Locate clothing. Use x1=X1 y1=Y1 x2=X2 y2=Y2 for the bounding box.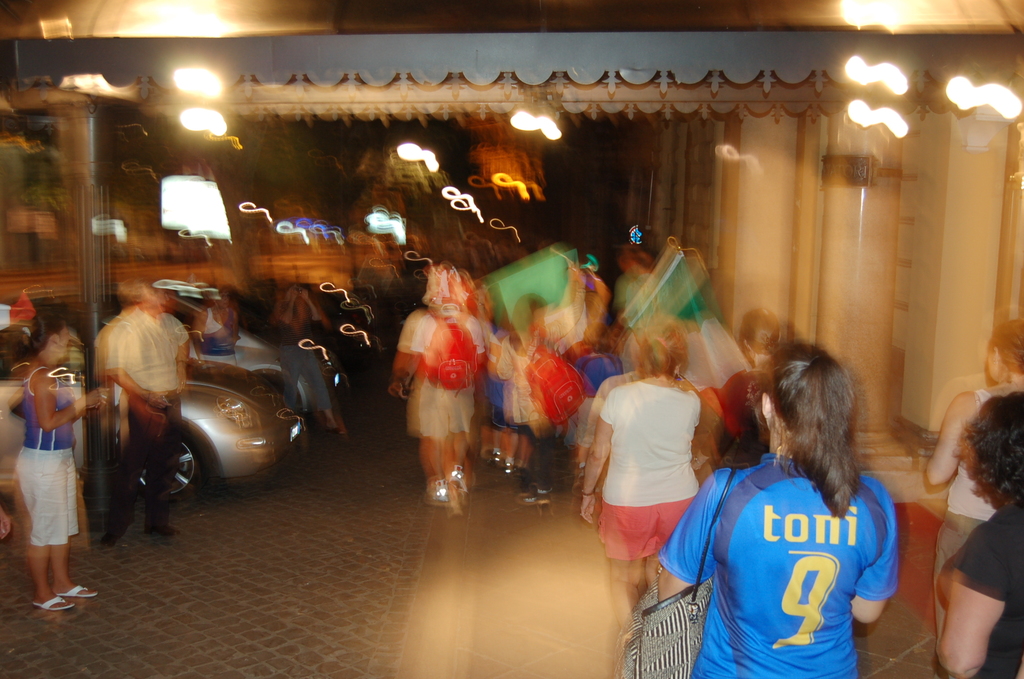
x1=414 y1=377 x2=464 y2=438.
